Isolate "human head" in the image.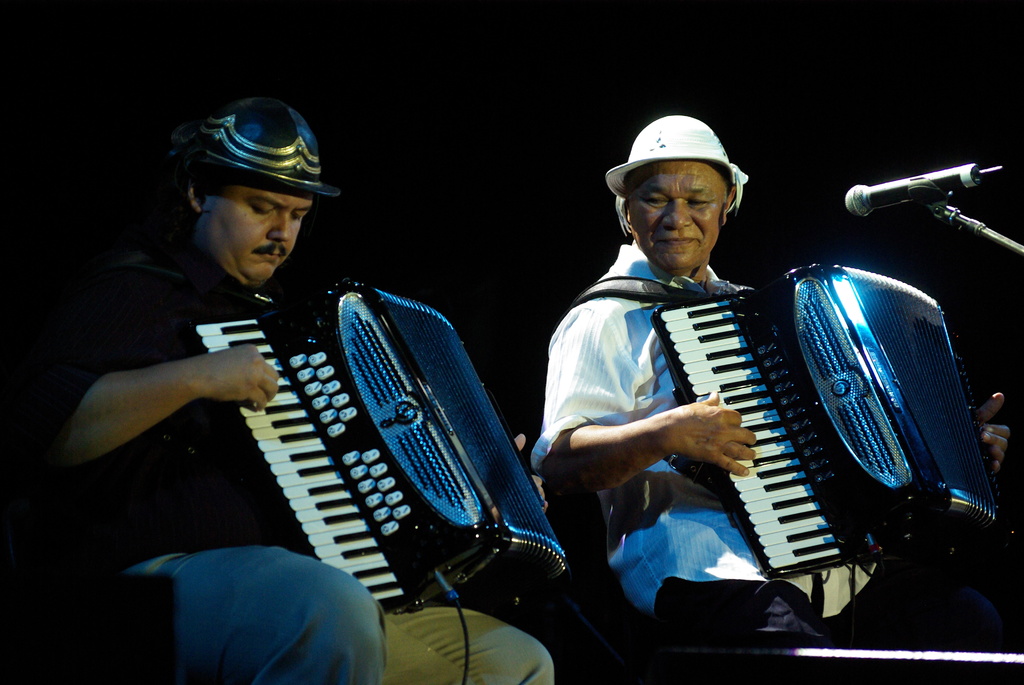
Isolated region: locate(604, 116, 748, 270).
